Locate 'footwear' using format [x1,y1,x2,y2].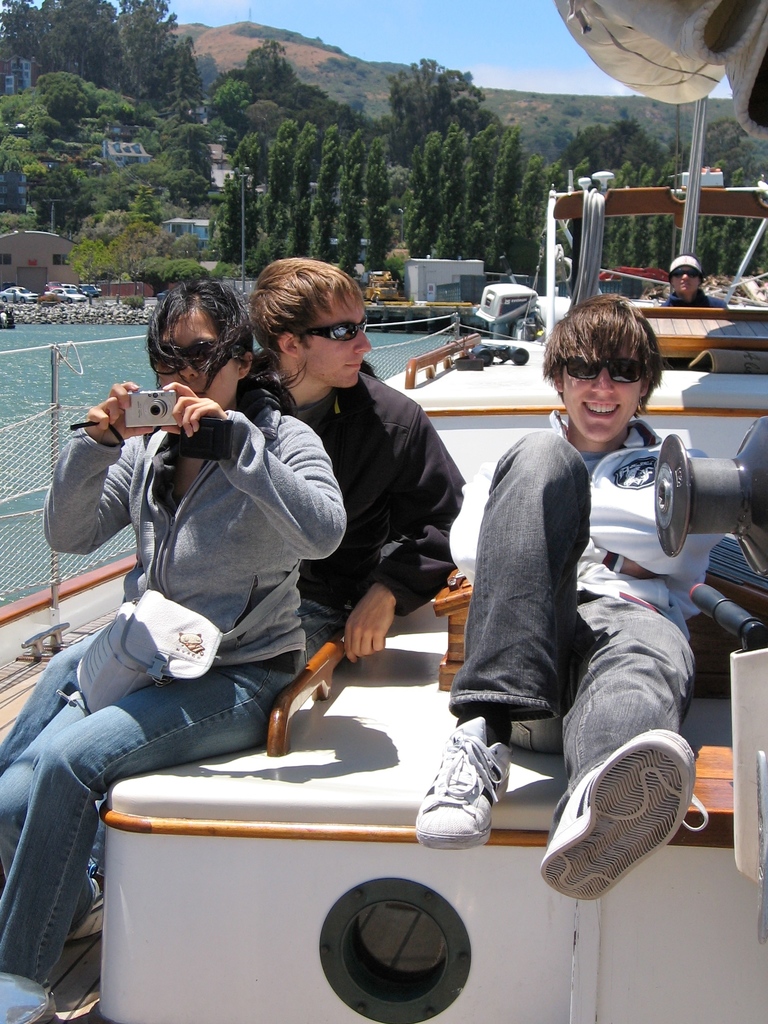
[529,729,713,906].
